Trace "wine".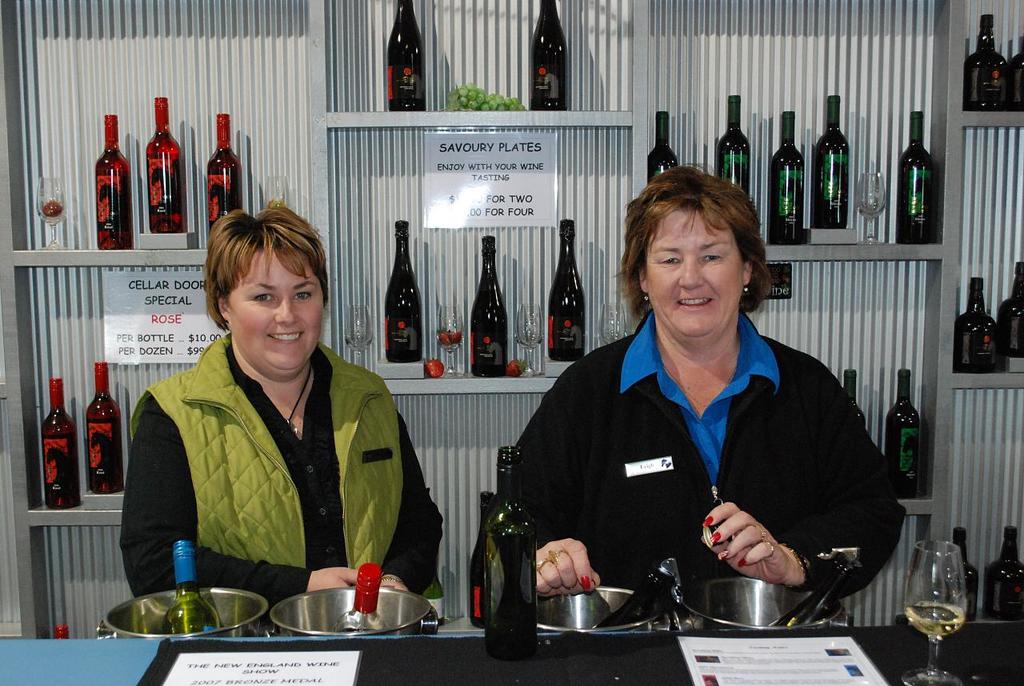
Traced to 158:536:220:633.
